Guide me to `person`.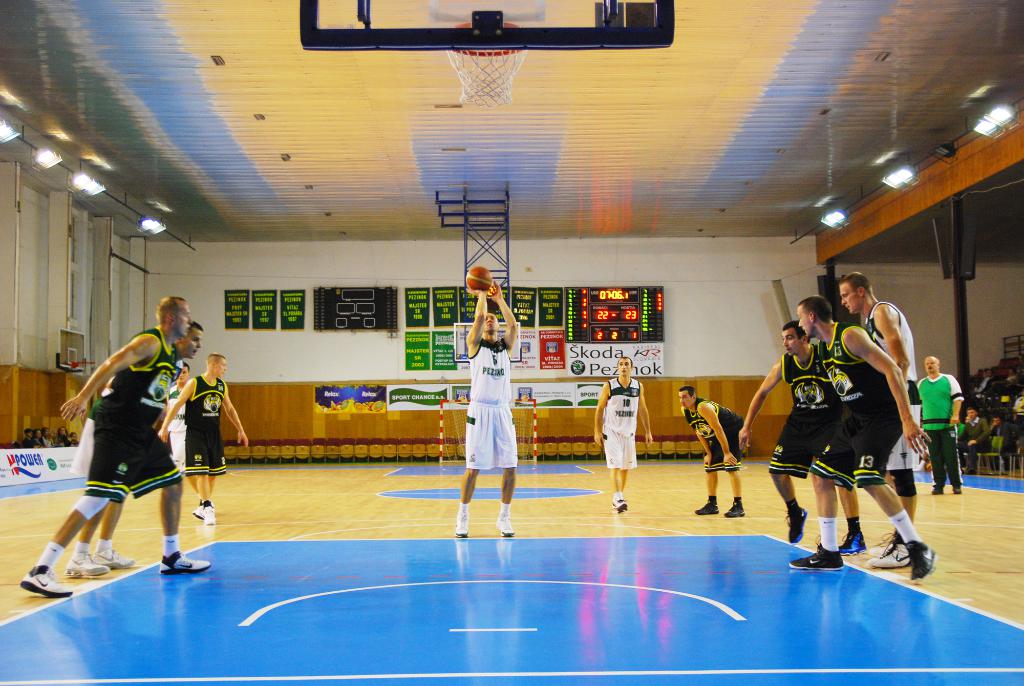
Guidance: bbox=[65, 319, 204, 580].
